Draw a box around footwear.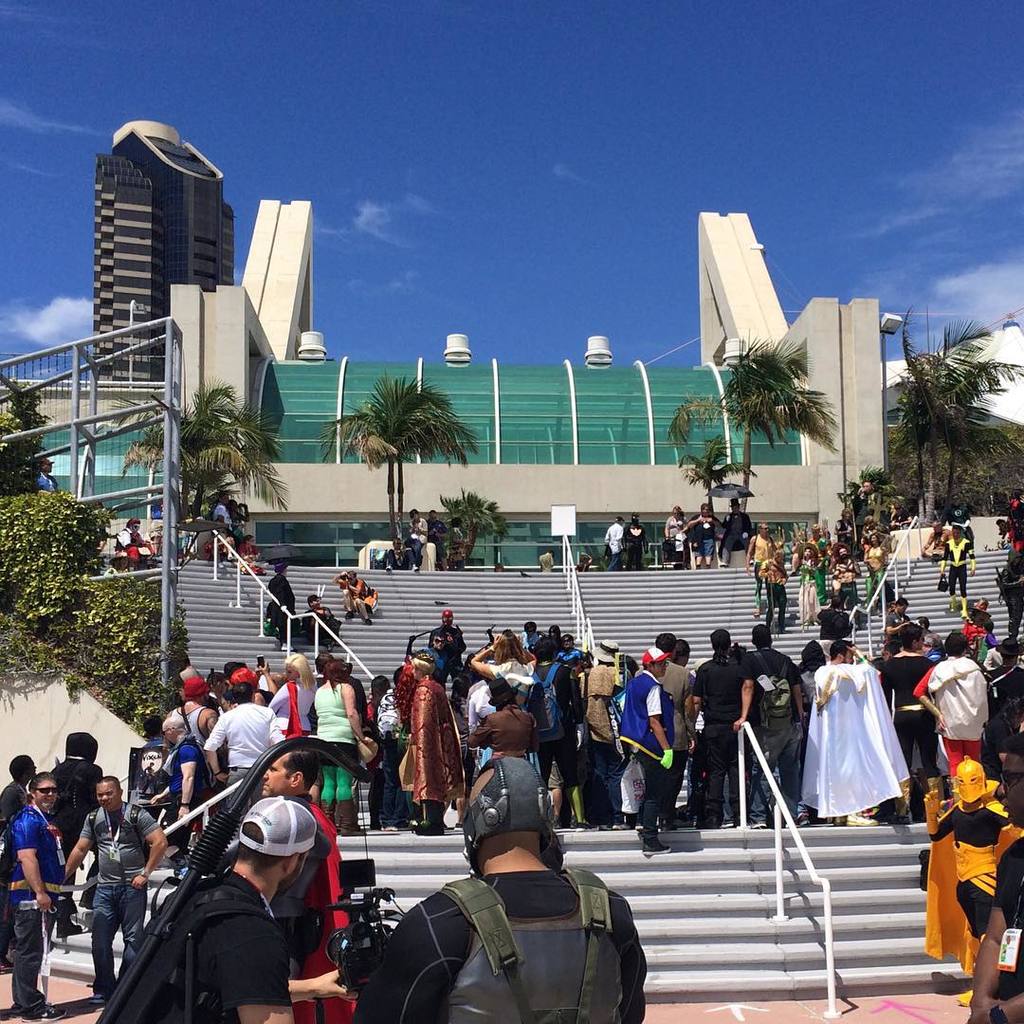
[x1=793, y1=811, x2=809, y2=824].
